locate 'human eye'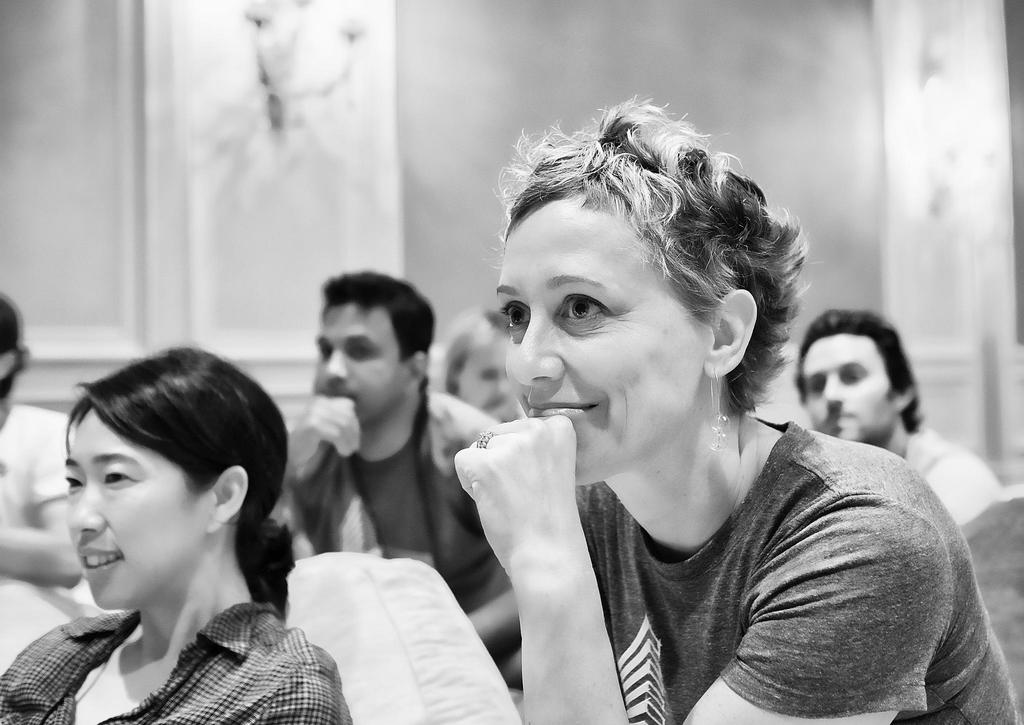
select_region(98, 458, 140, 490)
